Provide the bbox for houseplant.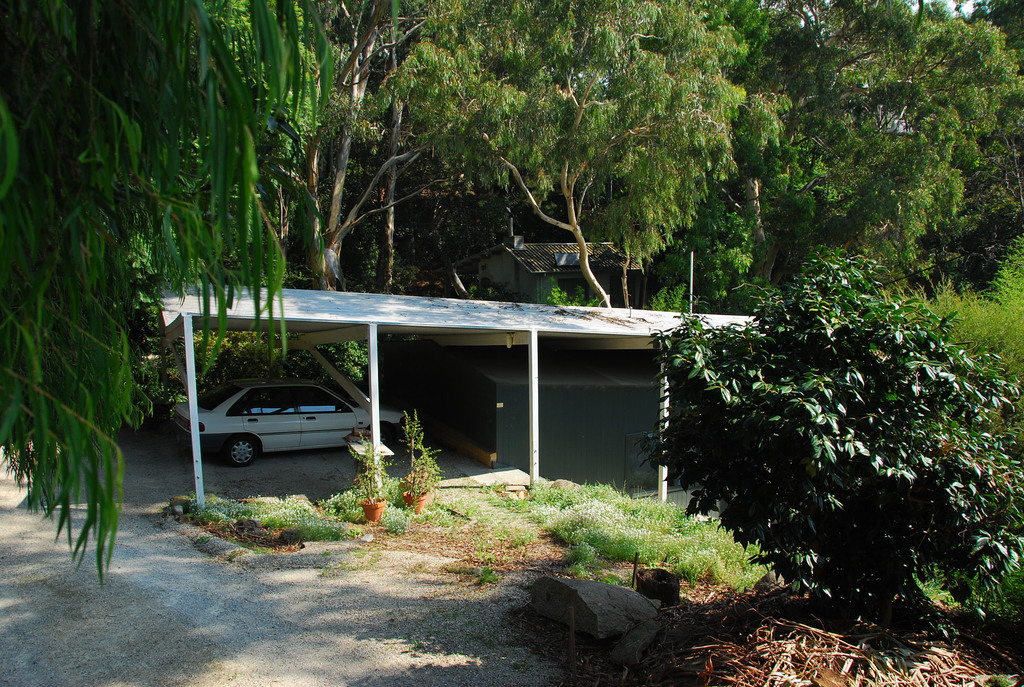
(x1=355, y1=431, x2=391, y2=532).
